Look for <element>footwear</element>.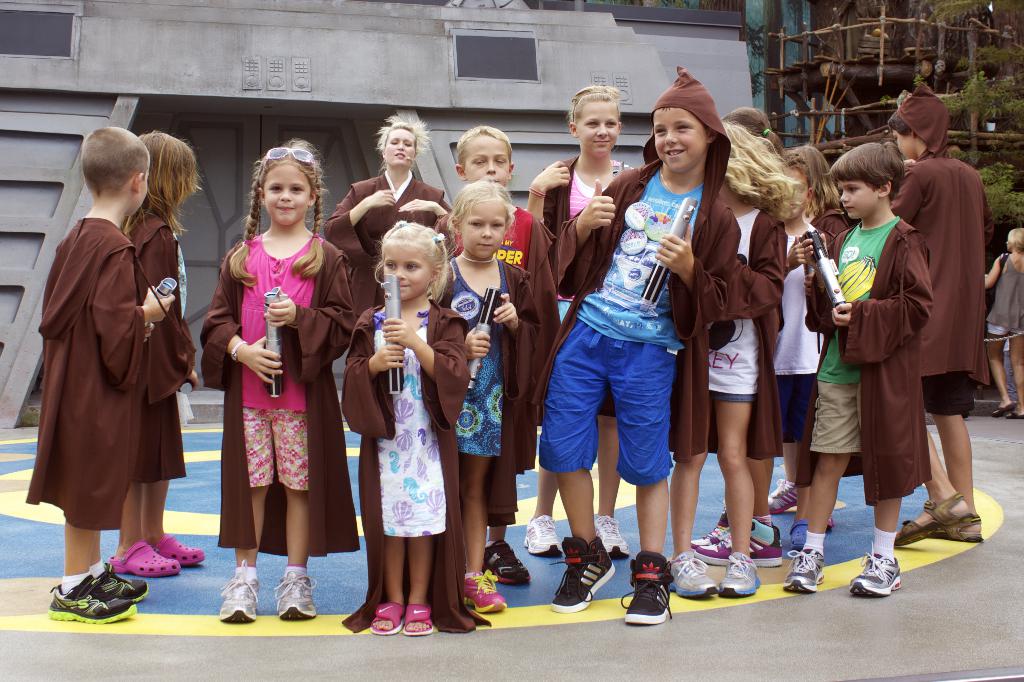
Found: [left=398, top=607, right=436, bottom=640].
